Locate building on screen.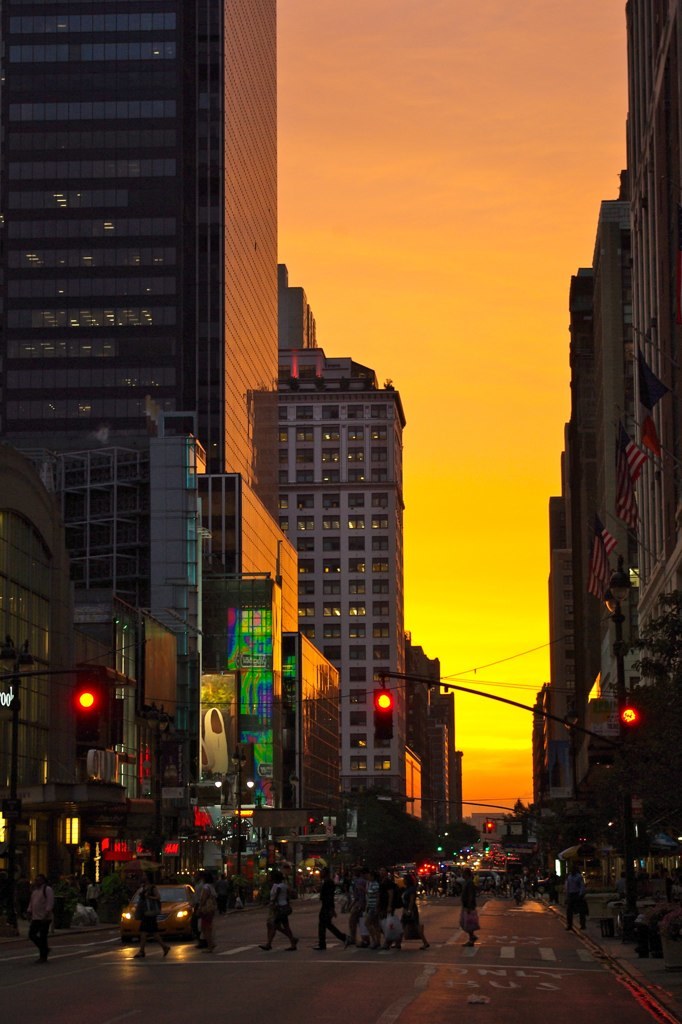
On screen at x1=633, y1=0, x2=681, y2=877.
